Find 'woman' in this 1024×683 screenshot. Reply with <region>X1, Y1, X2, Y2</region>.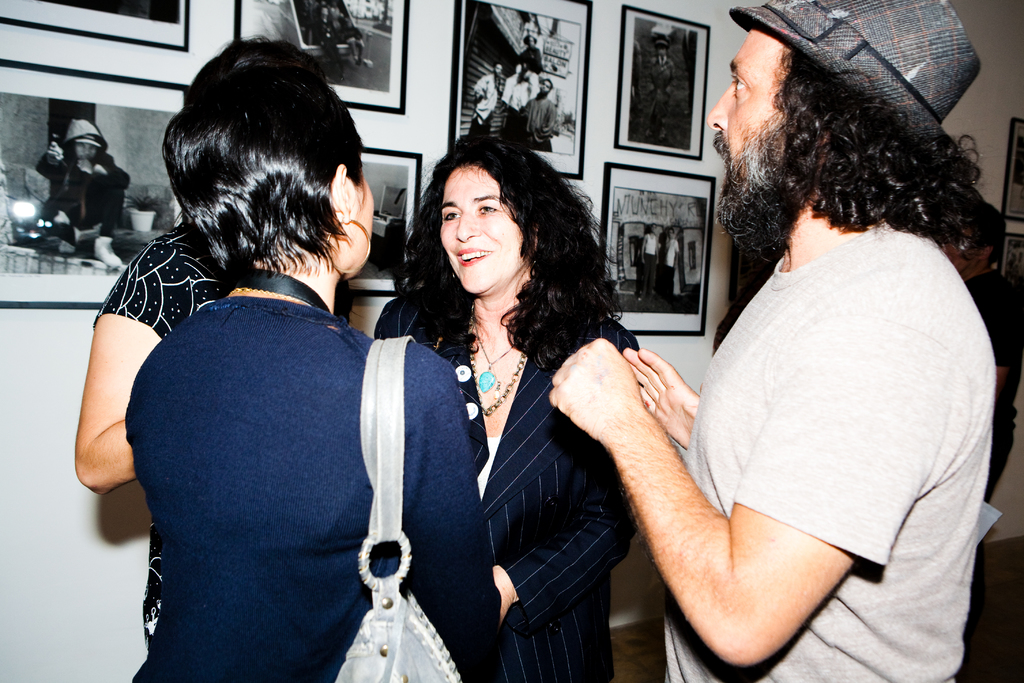
<region>371, 145, 647, 662</region>.
